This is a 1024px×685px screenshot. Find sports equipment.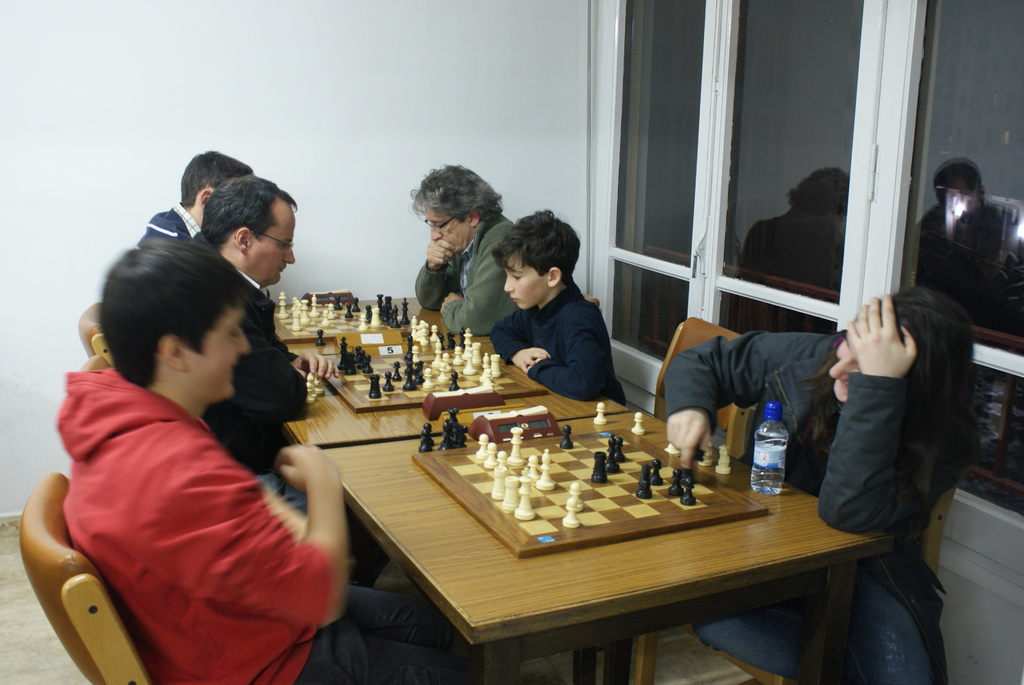
Bounding box: x1=698 y1=441 x2=716 y2=468.
